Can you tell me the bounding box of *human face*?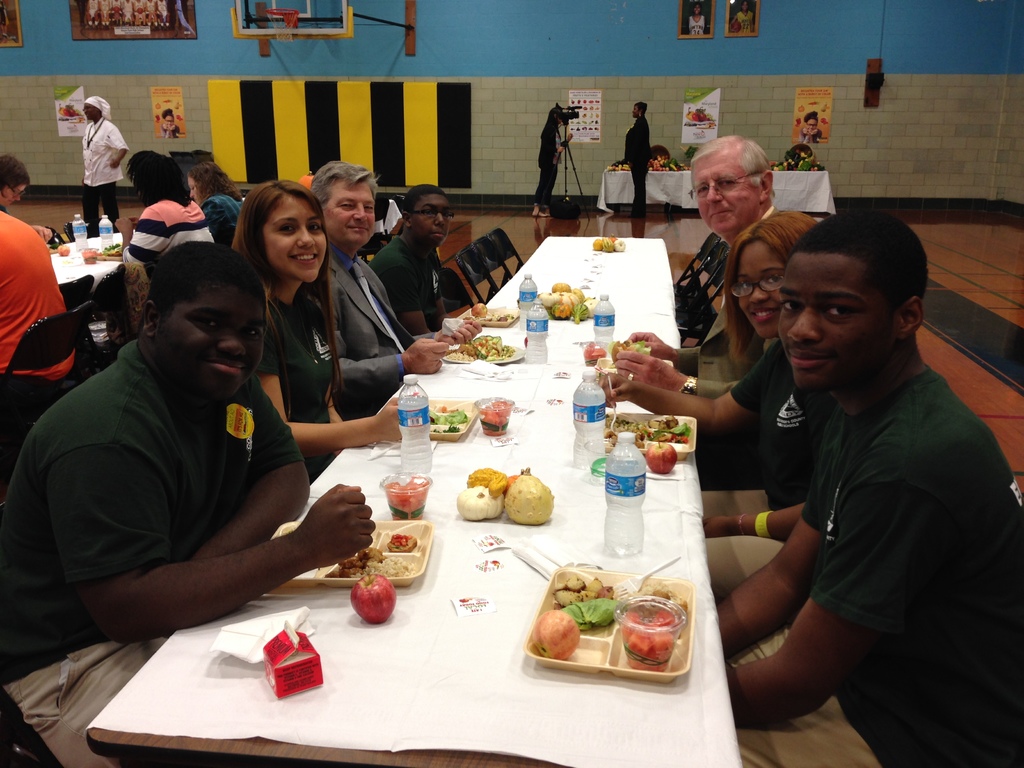
(left=415, top=203, right=447, bottom=248).
